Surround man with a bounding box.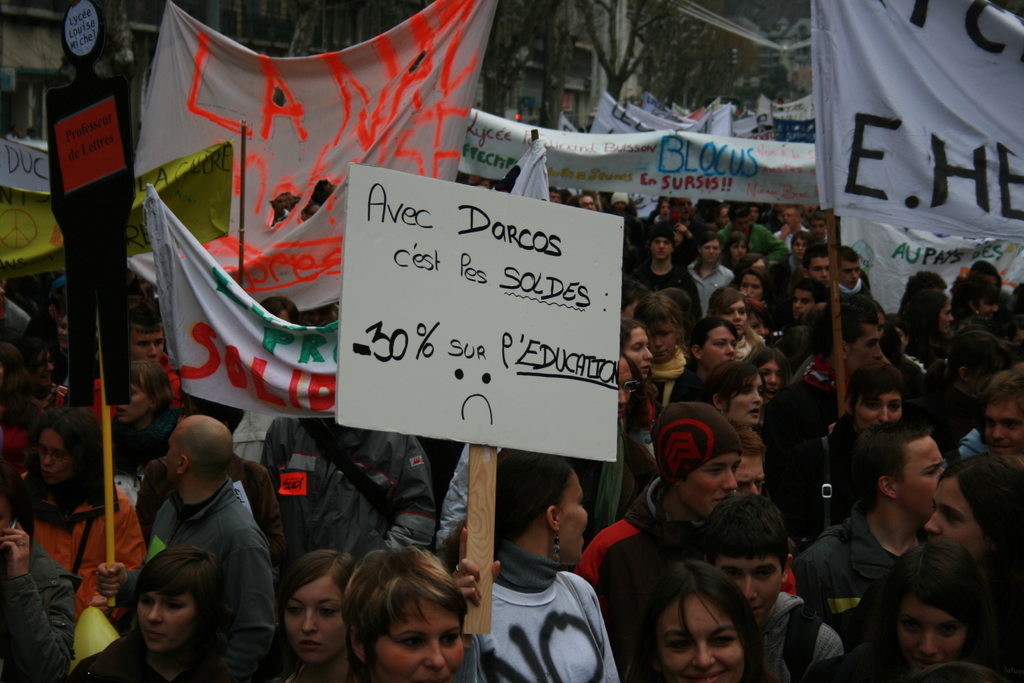
detection(541, 183, 564, 202).
